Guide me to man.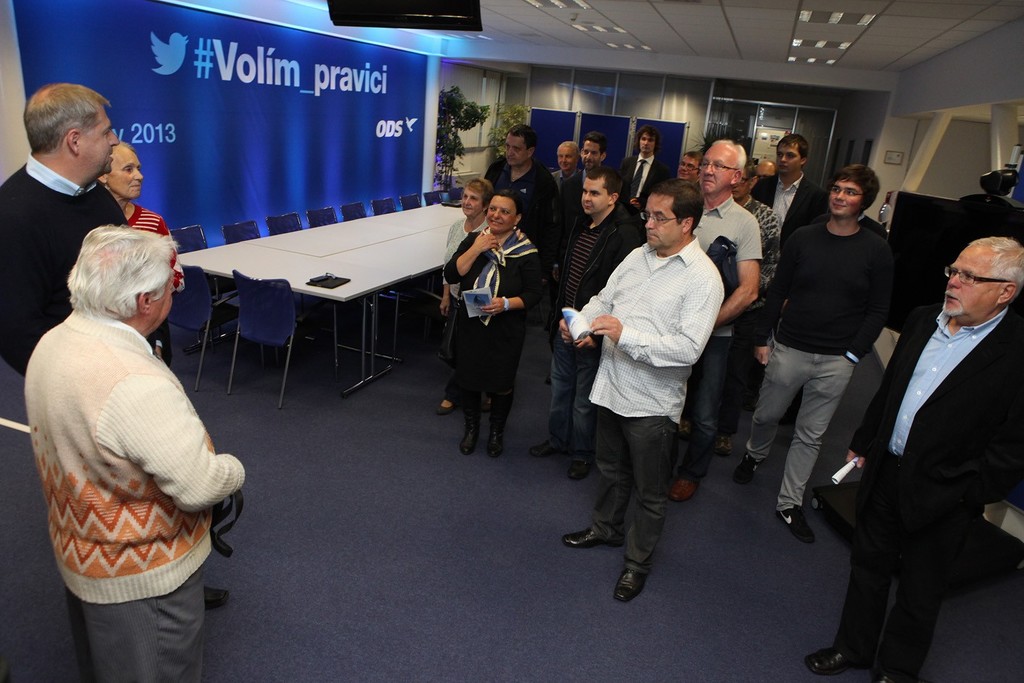
Guidance: select_region(31, 225, 244, 682).
